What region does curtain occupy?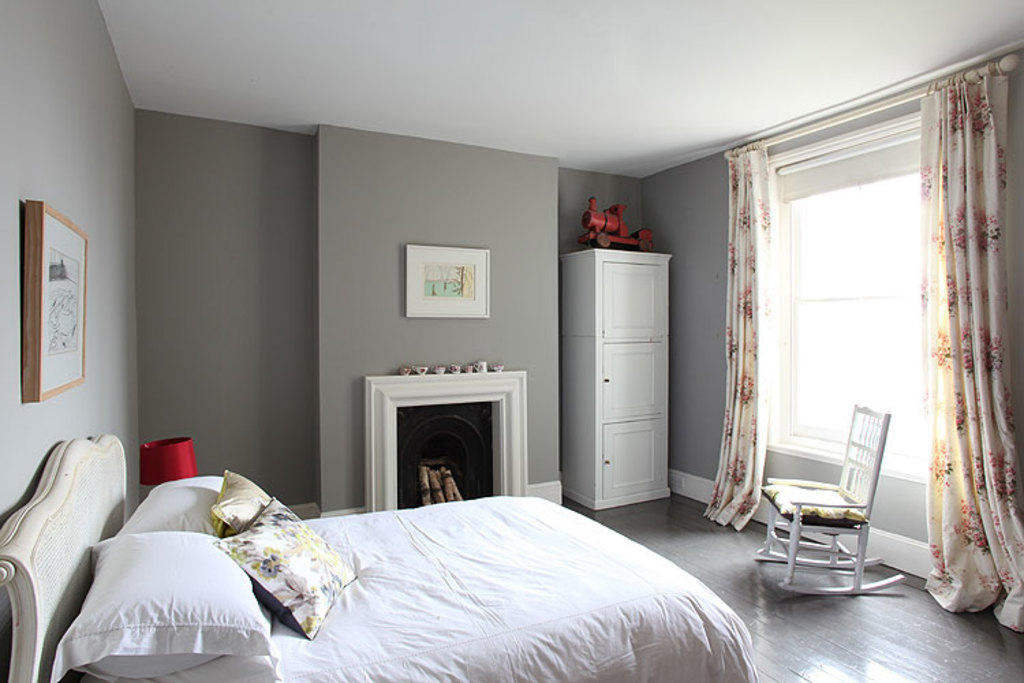
left=918, top=67, right=1023, bottom=635.
